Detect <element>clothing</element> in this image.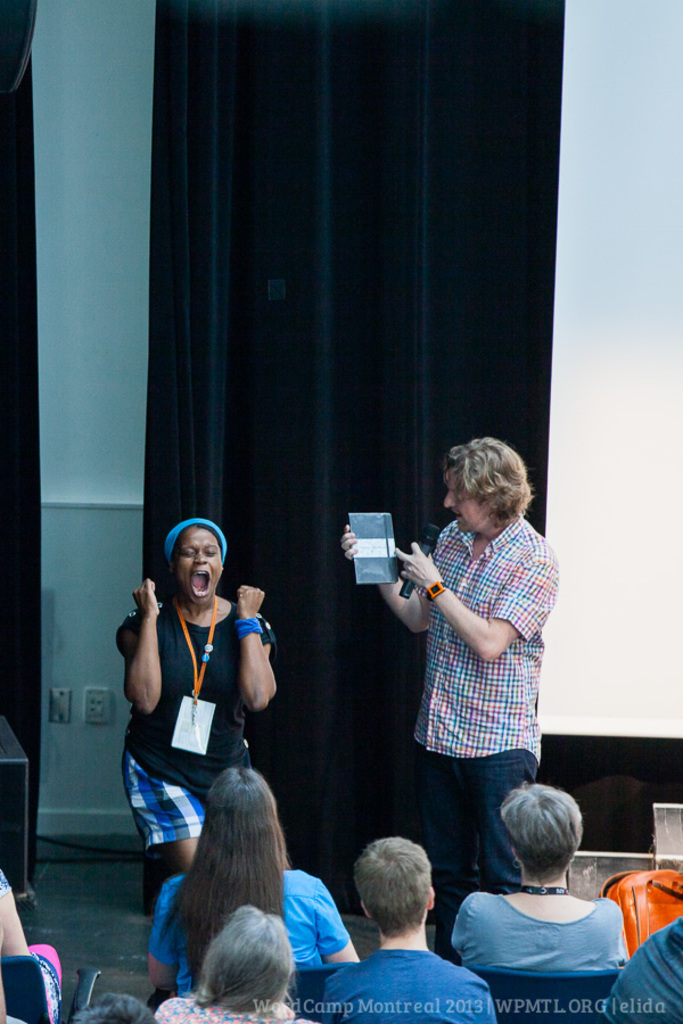
Detection: box(320, 947, 494, 1023).
